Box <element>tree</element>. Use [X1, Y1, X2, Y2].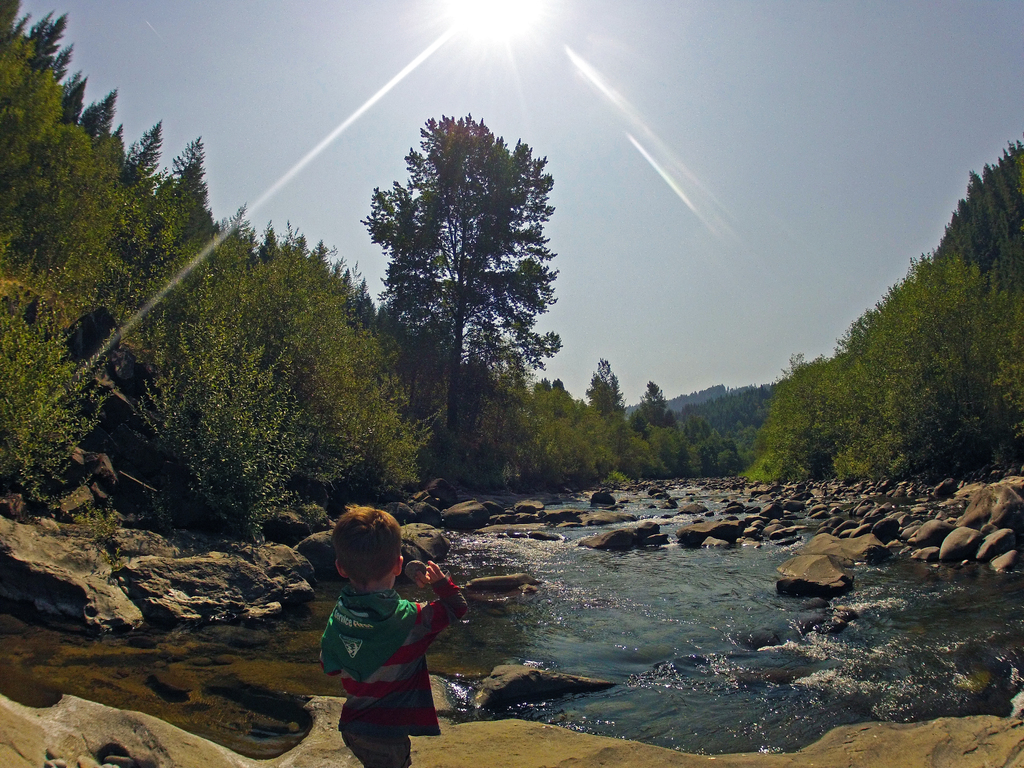
[348, 92, 573, 477].
